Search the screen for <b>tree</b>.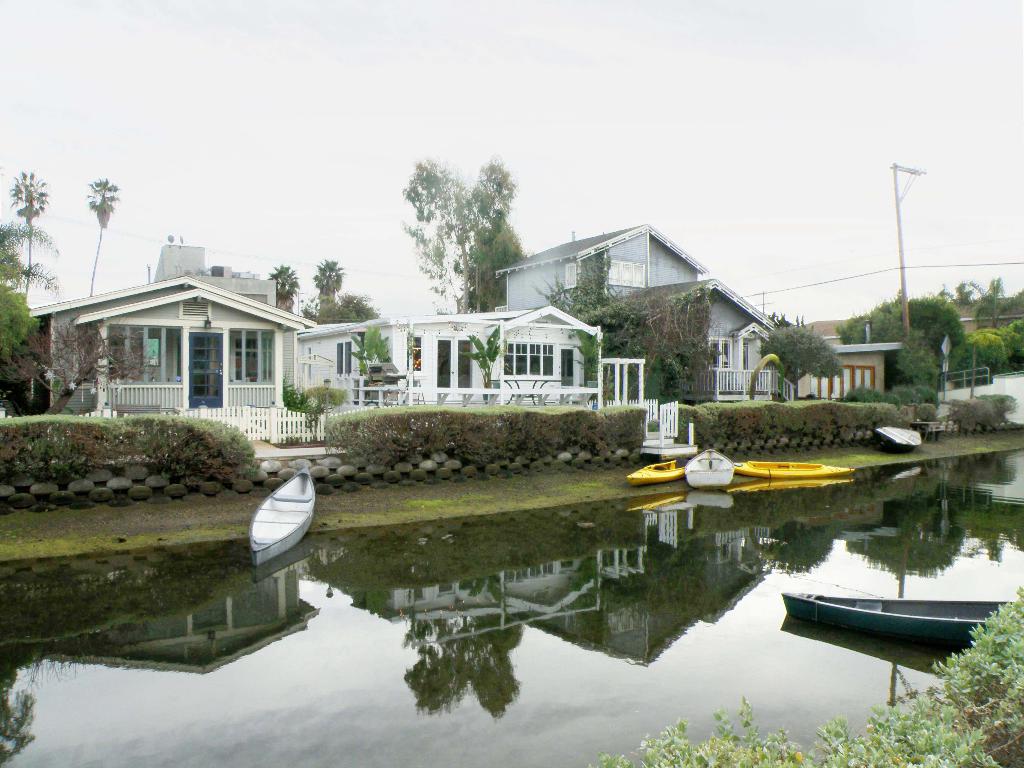
Found at bbox(79, 177, 123, 298).
